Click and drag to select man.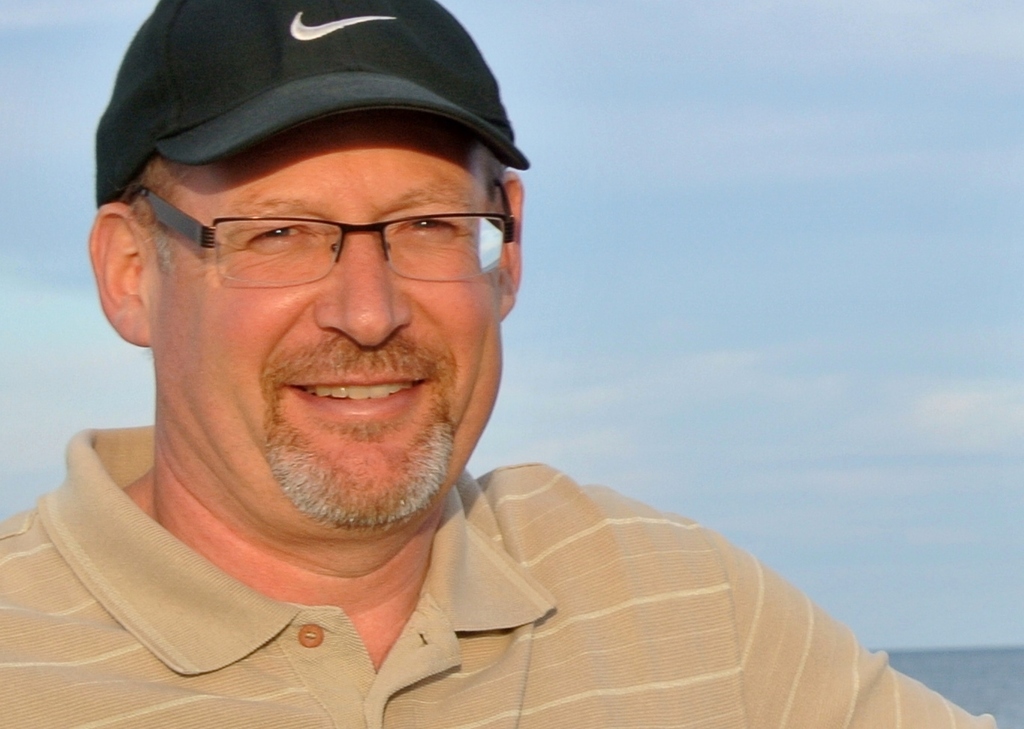
Selection: bbox=[0, 0, 1023, 728].
